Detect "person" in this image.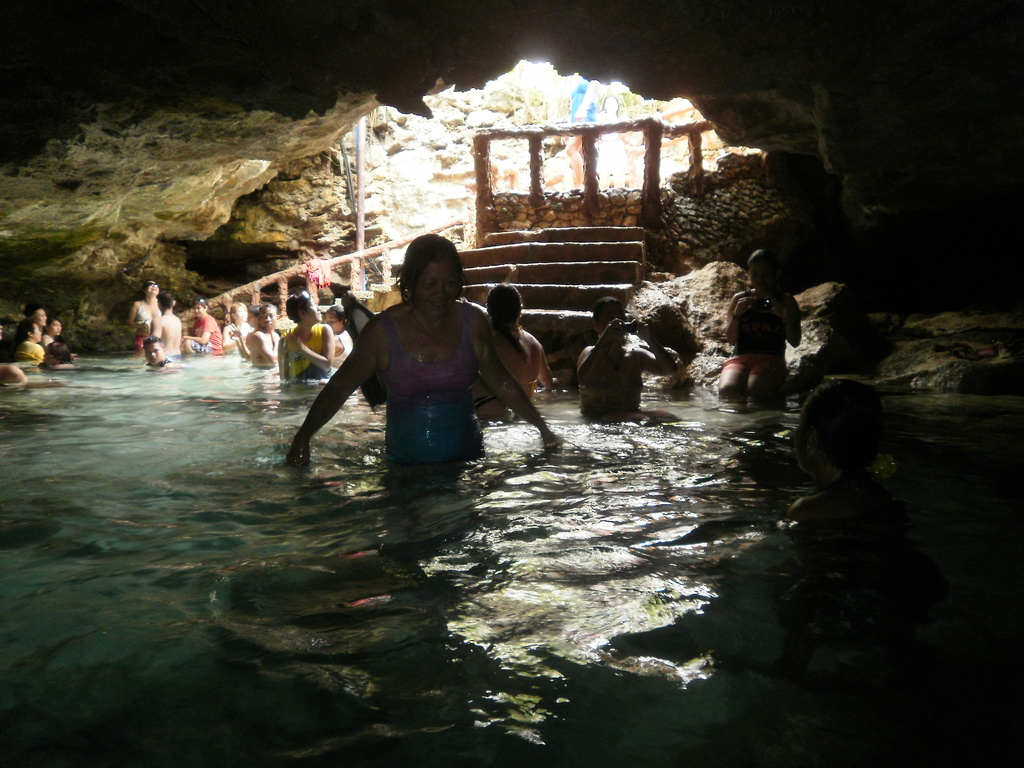
Detection: select_region(716, 252, 808, 406).
